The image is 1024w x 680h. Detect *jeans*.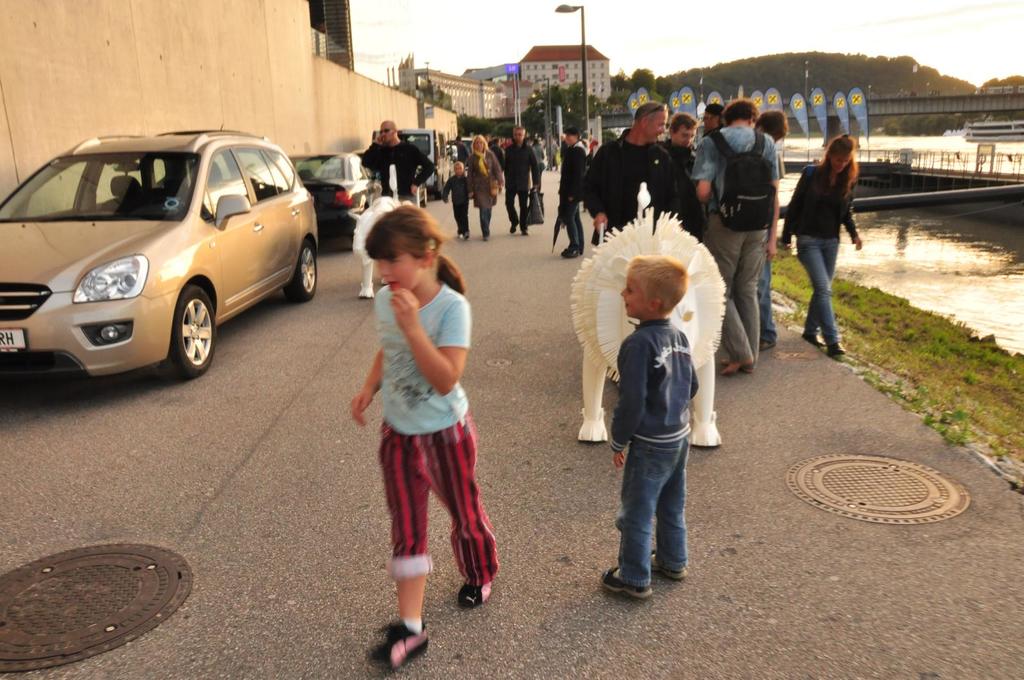
Detection: [left=617, top=418, right=707, bottom=605].
